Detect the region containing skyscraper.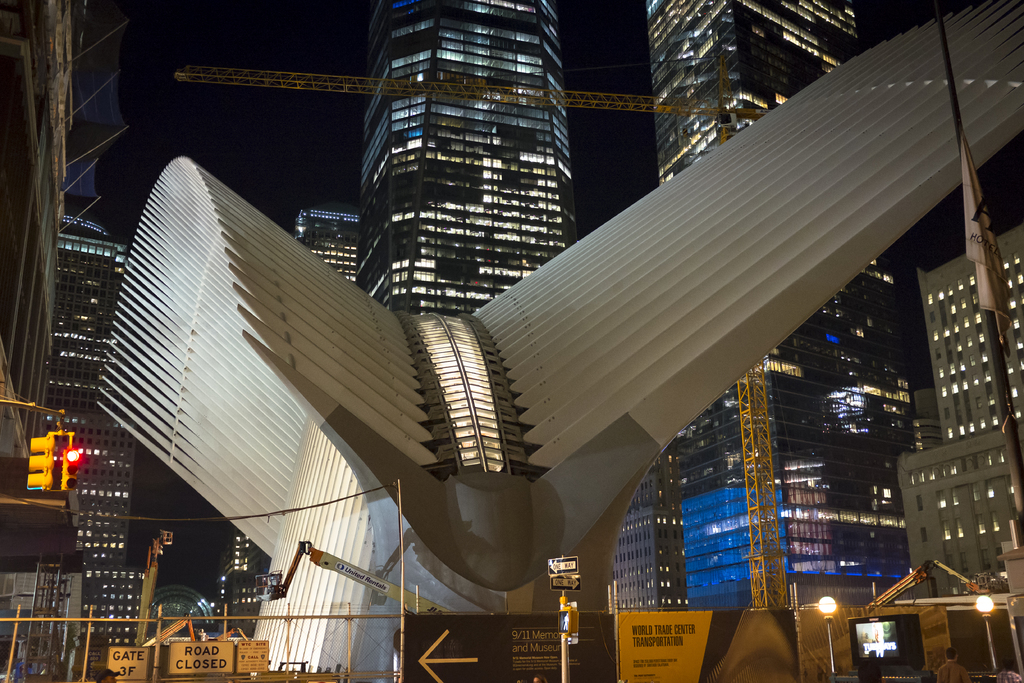
[294, 204, 374, 294].
